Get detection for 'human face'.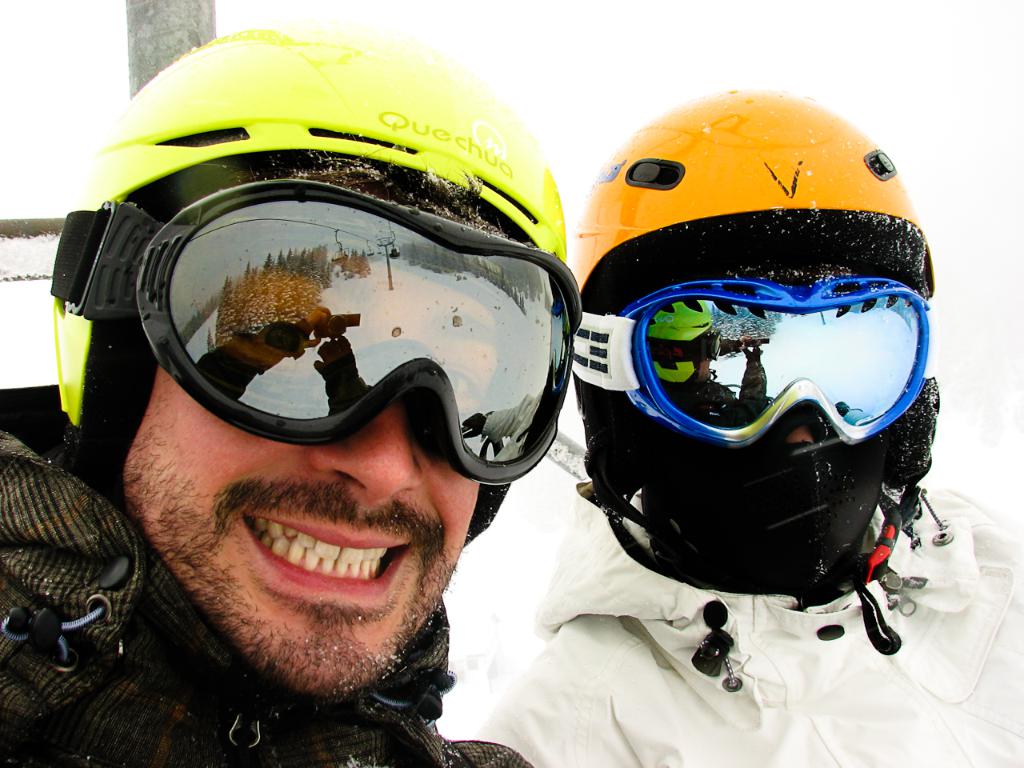
Detection: box=[124, 162, 491, 686].
